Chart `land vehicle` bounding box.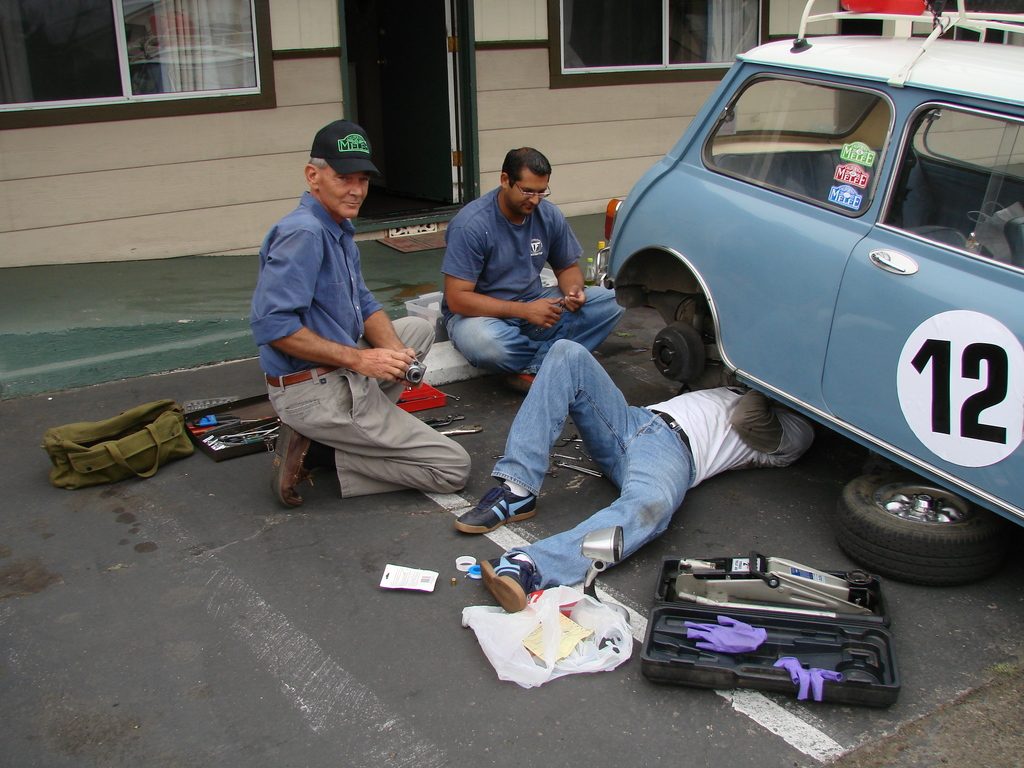
Charted: locate(600, 16, 1023, 542).
